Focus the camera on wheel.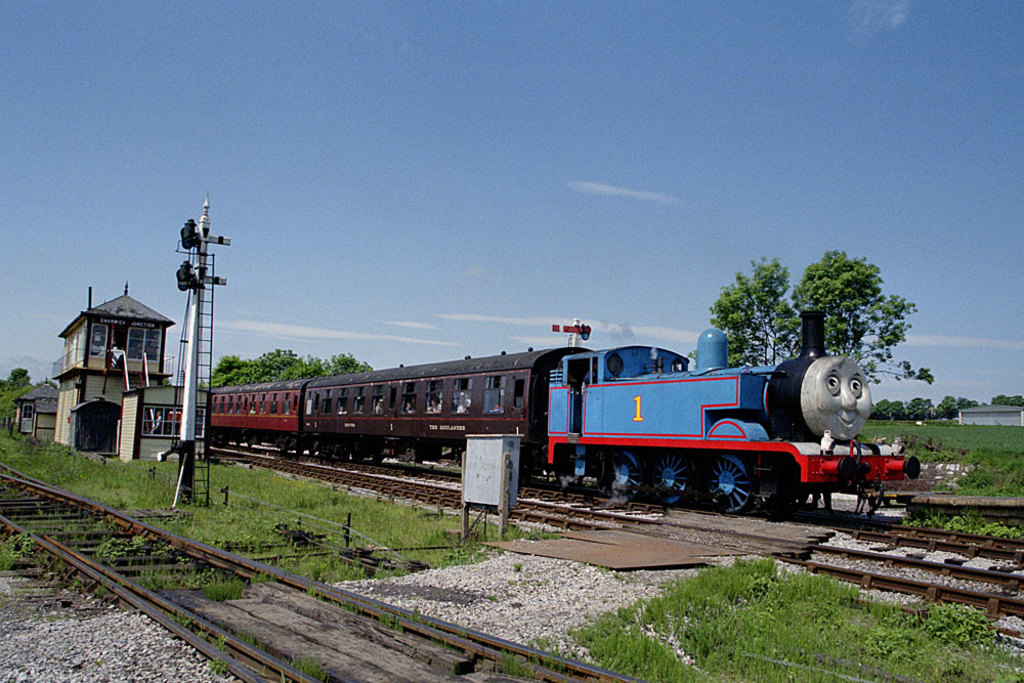
Focus region: box(707, 453, 756, 516).
